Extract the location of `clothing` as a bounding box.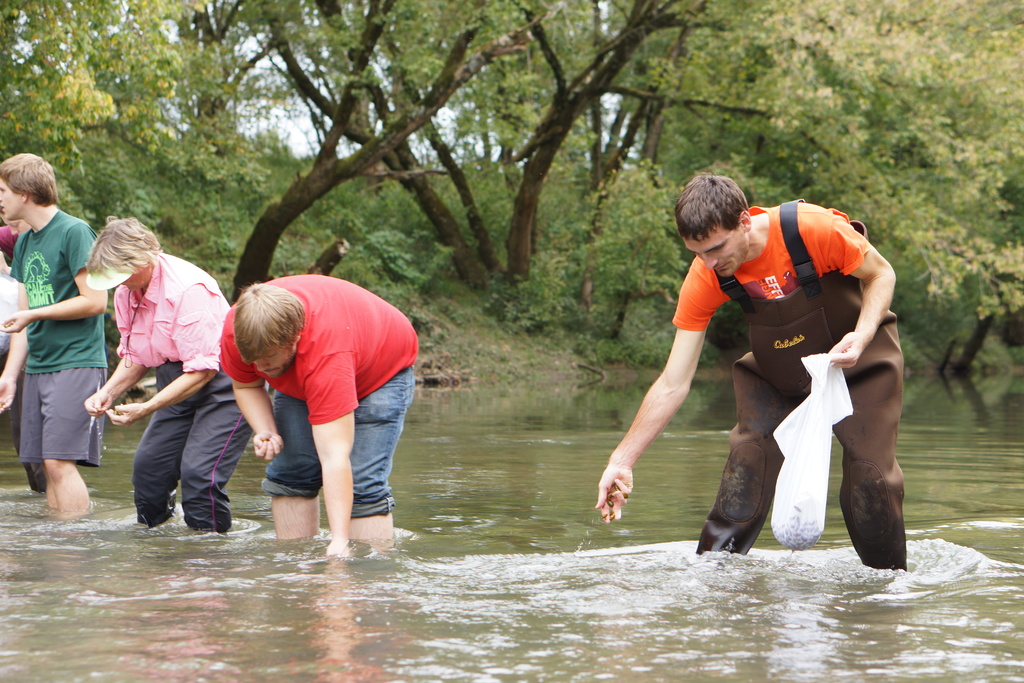
bbox(221, 277, 417, 507).
